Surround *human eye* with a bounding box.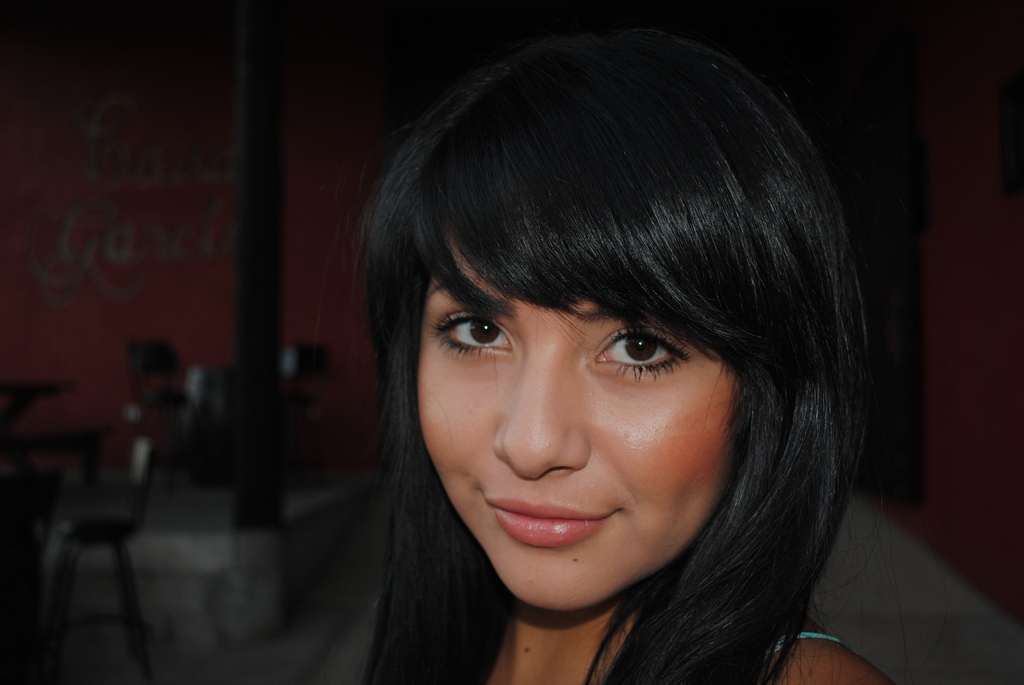
<bbox>588, 317, 691, 384</bbox>.
